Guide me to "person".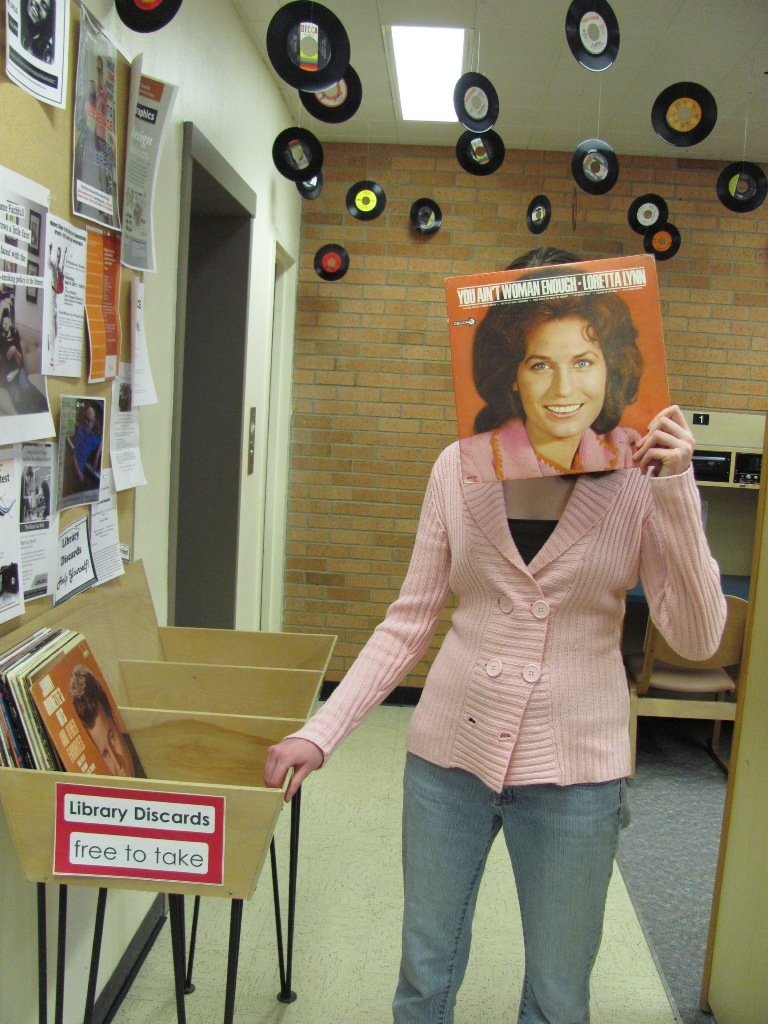
Guidance: (460,271,641,484).
